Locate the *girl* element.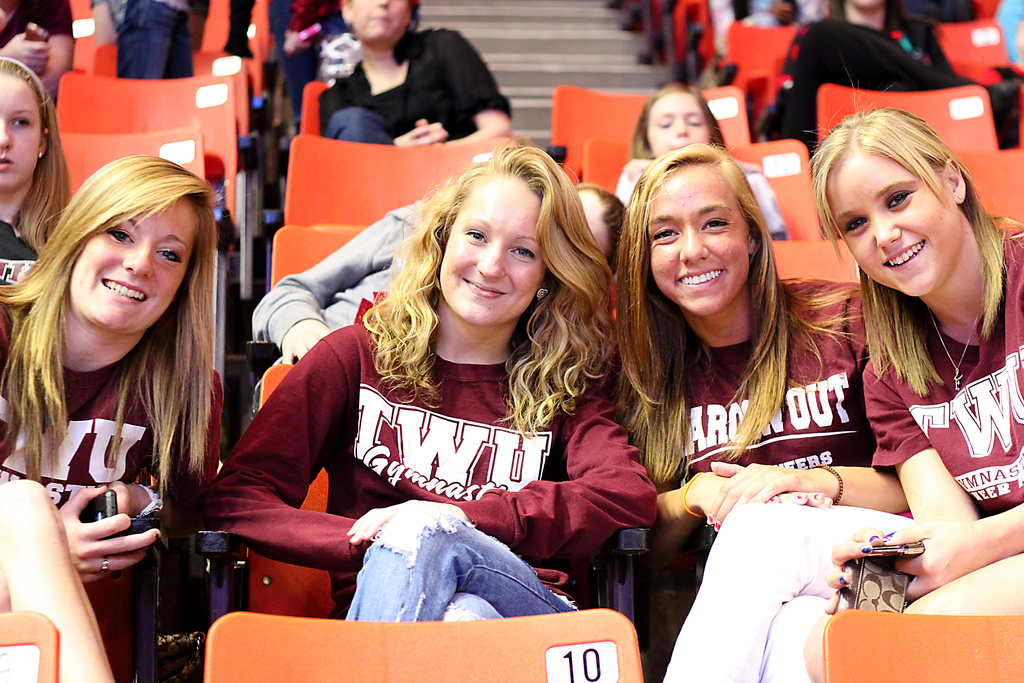
Element bbox: <box>817,108,1023,606</box>.
